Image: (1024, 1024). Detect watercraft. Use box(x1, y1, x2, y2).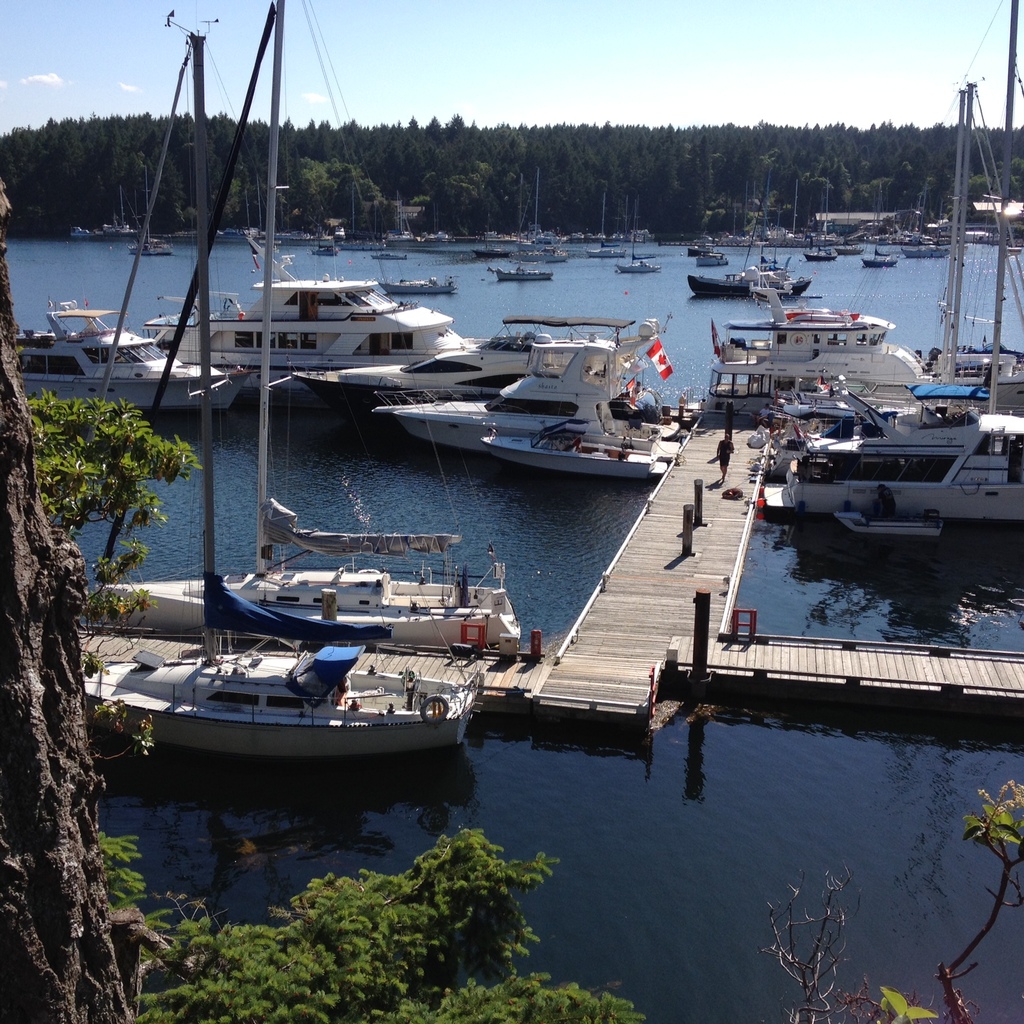
box(304, 314, 631, 402).
